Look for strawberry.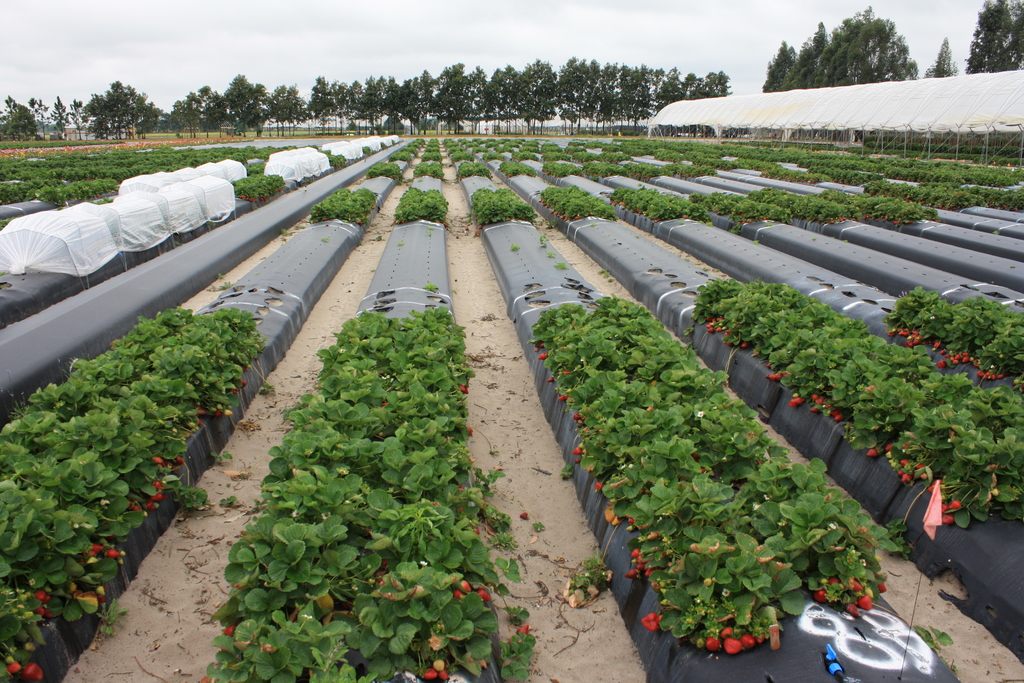
Found: region(703, 635, 719, 654).
